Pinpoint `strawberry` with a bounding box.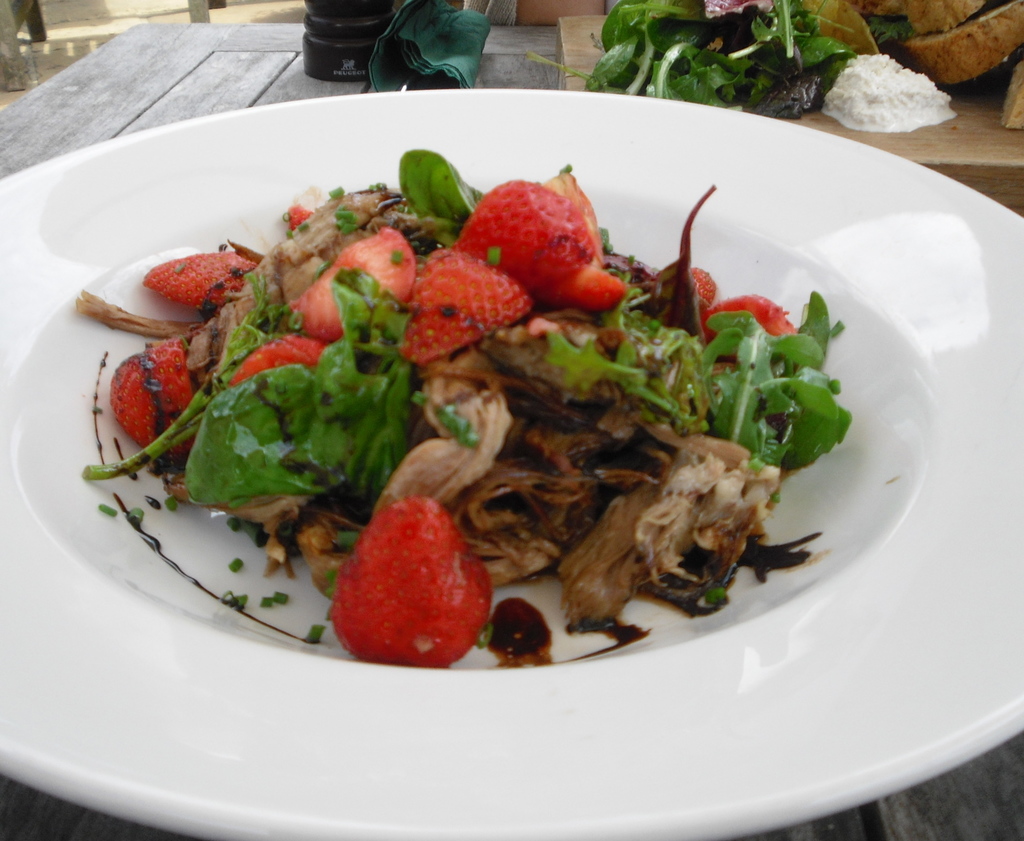
region(285, 227, 412, 337).
